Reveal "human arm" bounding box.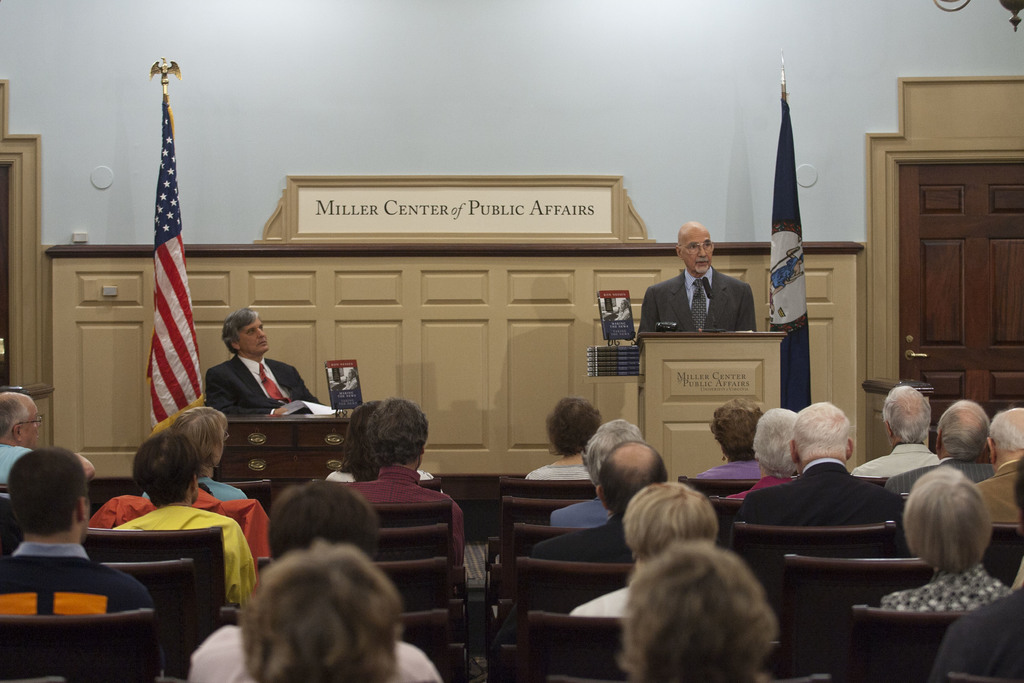
Revealed: 879:593:911:614.
